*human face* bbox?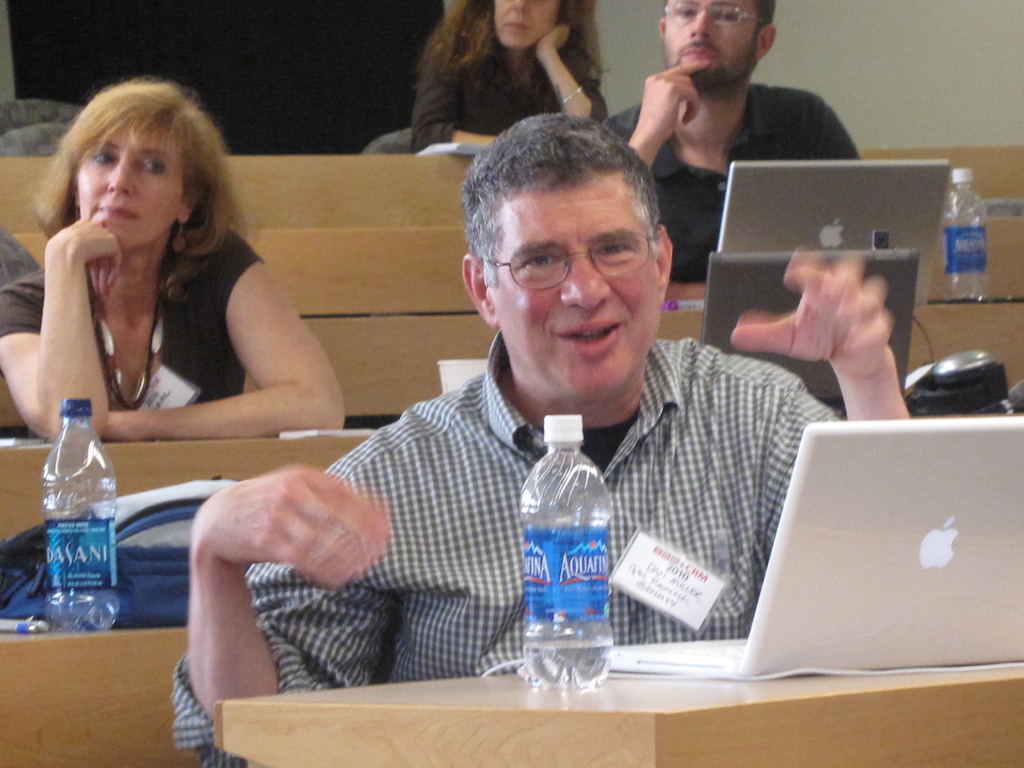
l=492, t=173, r=666, b=399
